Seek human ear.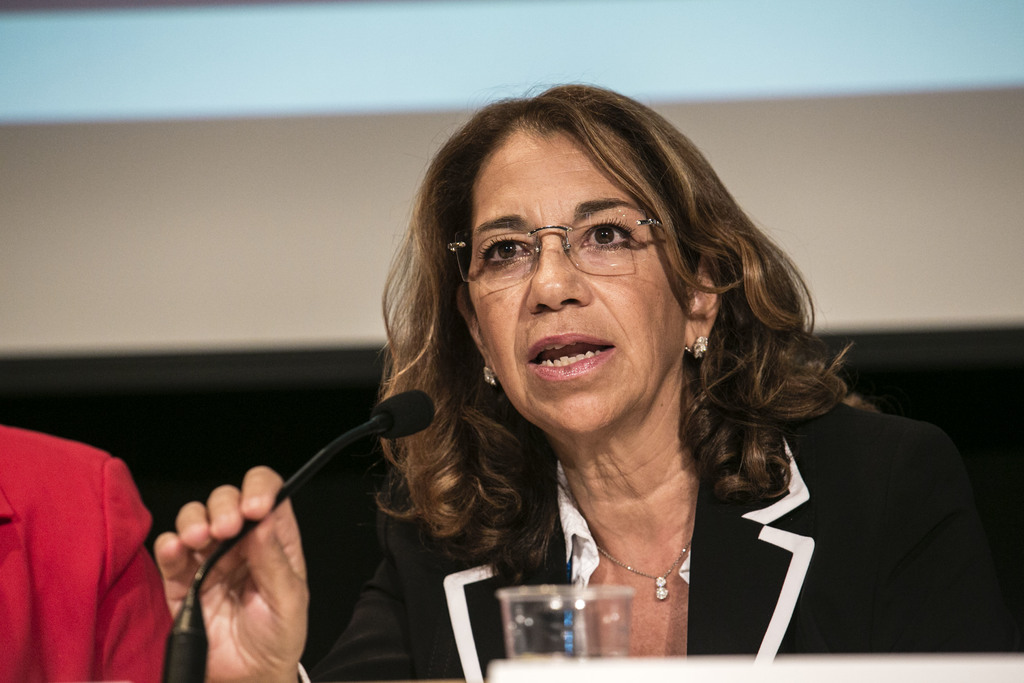
(454, 281, 495, 377).
